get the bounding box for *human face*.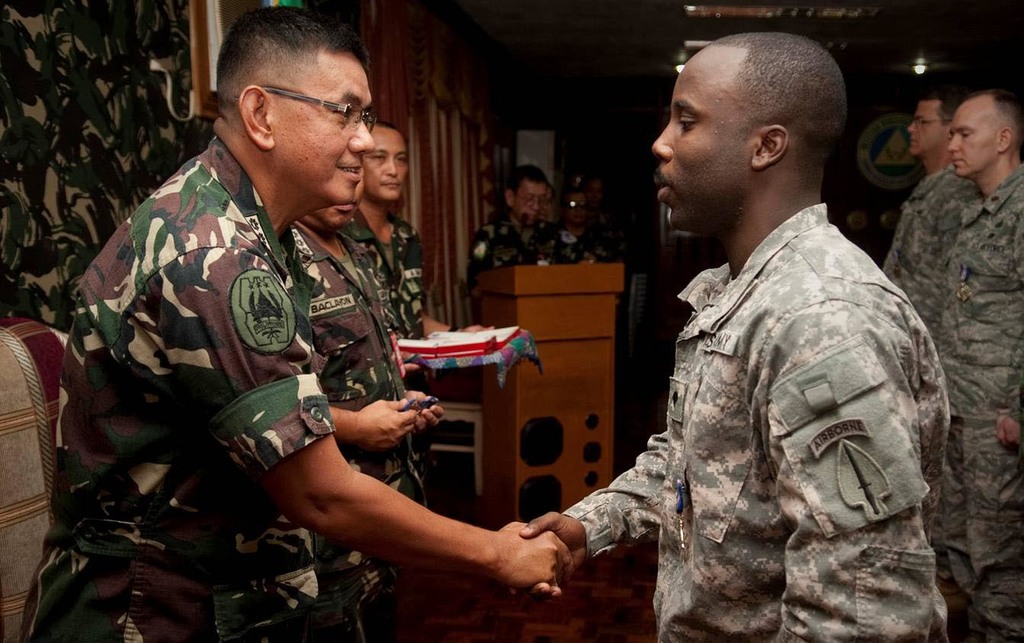
[x1=949, y1=95, x2=999, y2=175].
